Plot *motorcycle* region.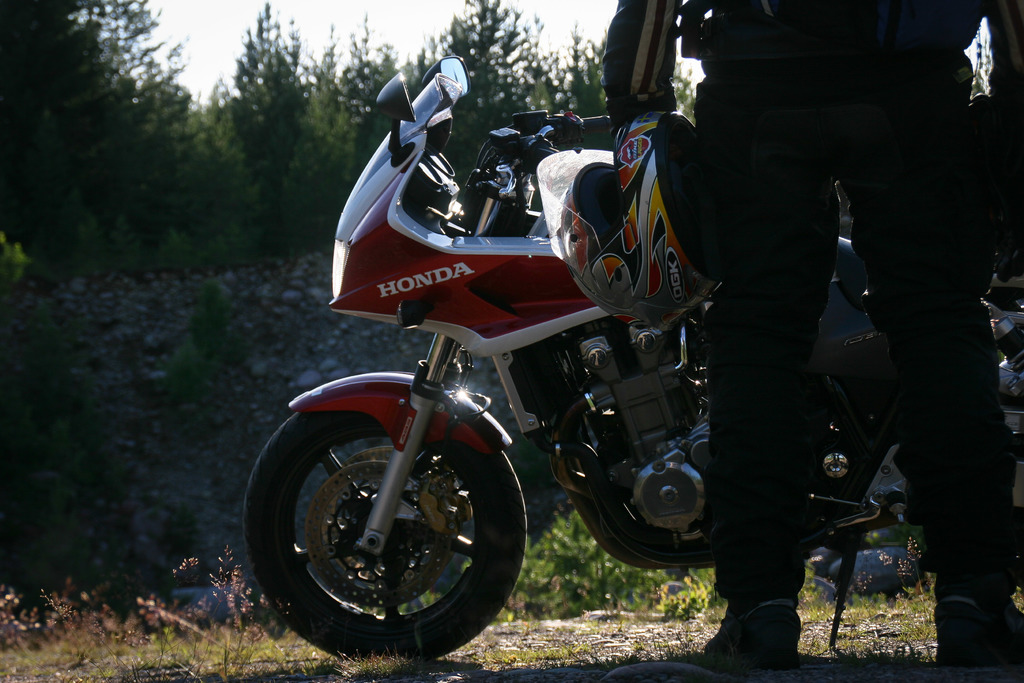
Plotted at <bbox>241, 52, 1023, 664</bbox>.
